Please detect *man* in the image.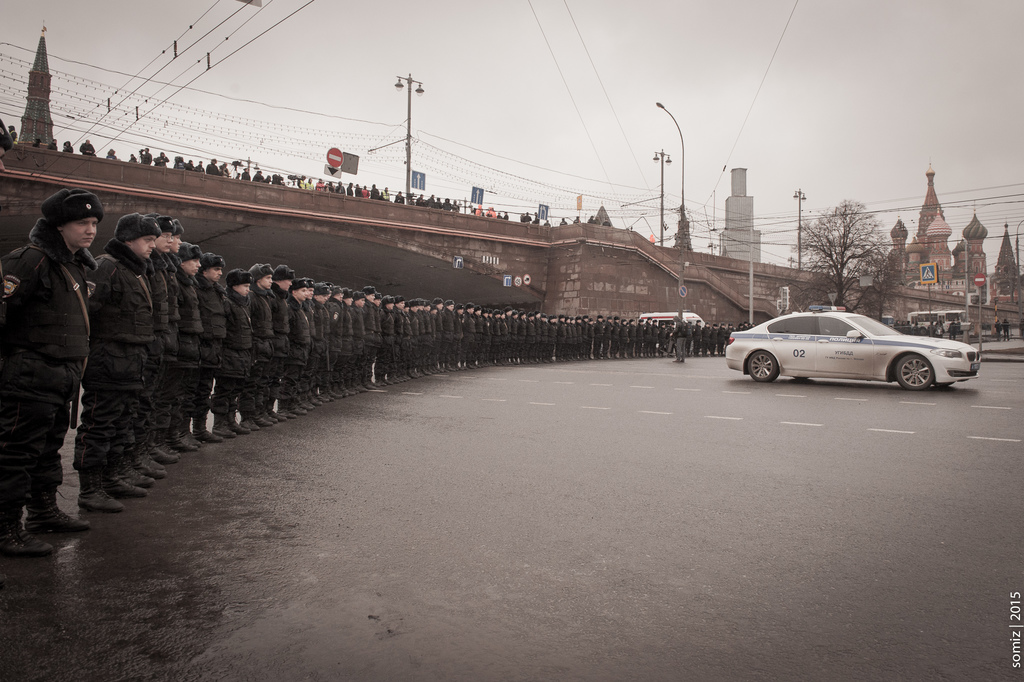
12/170/120/538.
